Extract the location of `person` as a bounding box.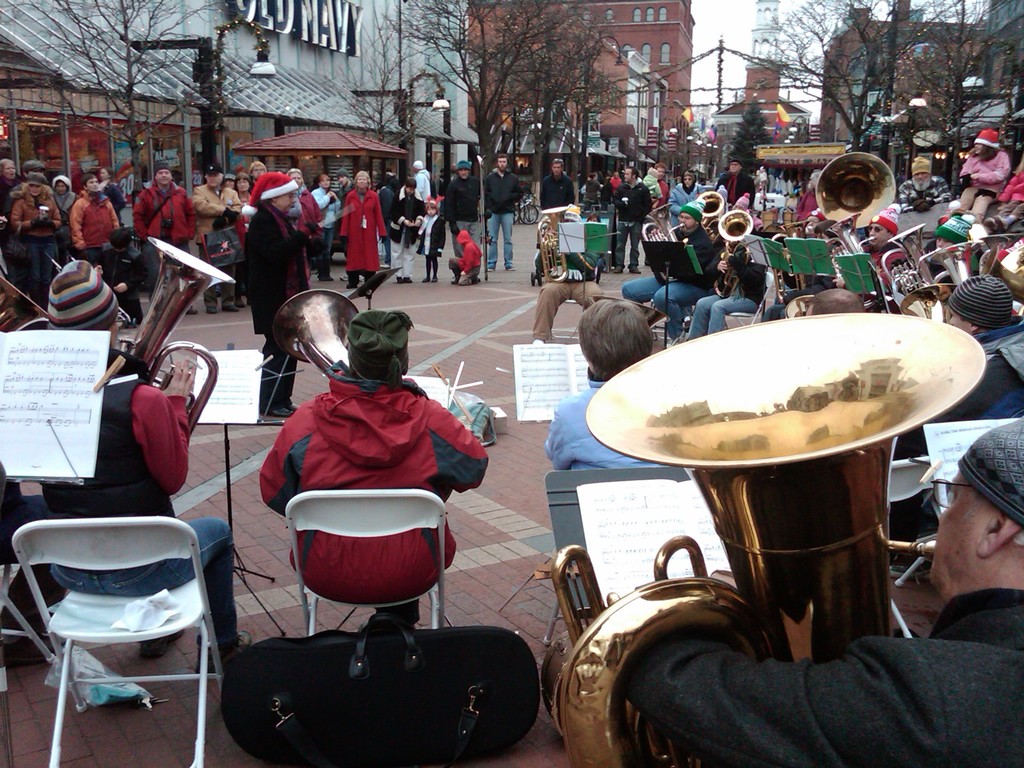
box=[36, 259, 248, 680].
